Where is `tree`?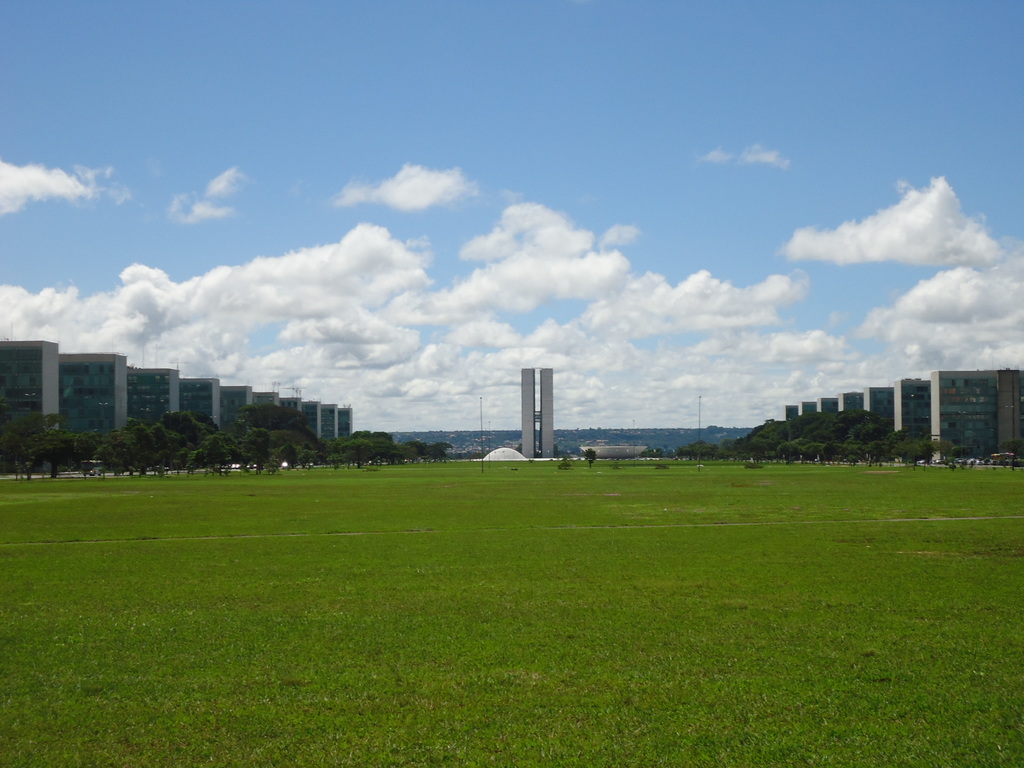
(x1=725, y1=437, x2=735, y2=457).
